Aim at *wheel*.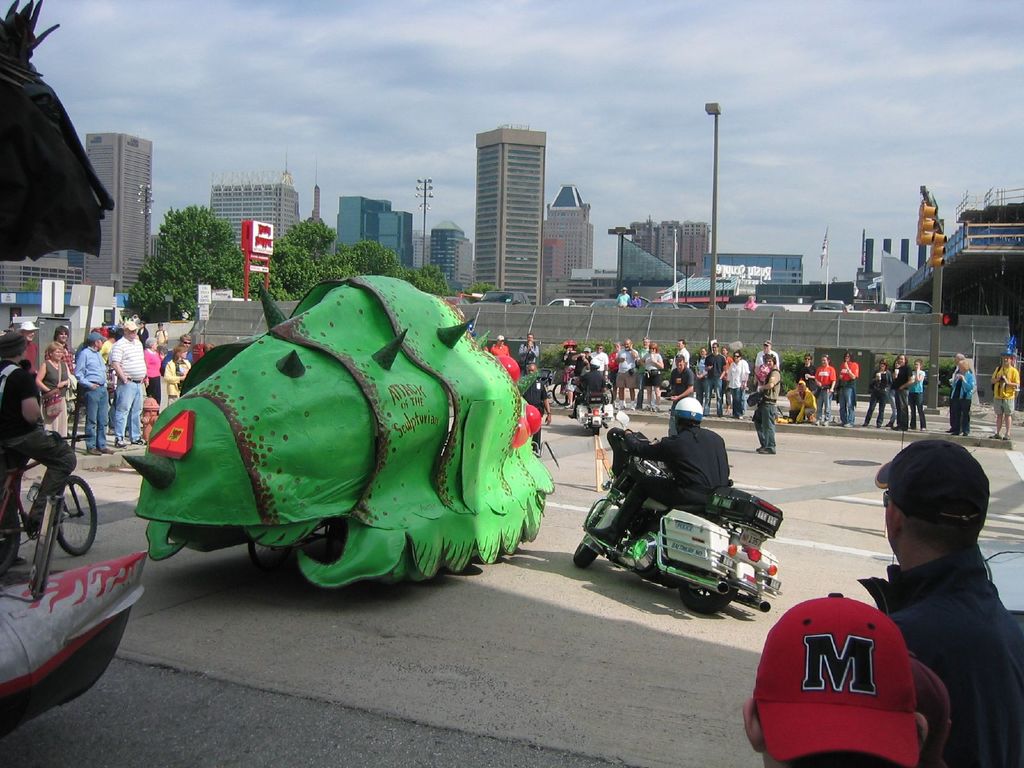
Aimed at region(51, 477, 103, 552).
